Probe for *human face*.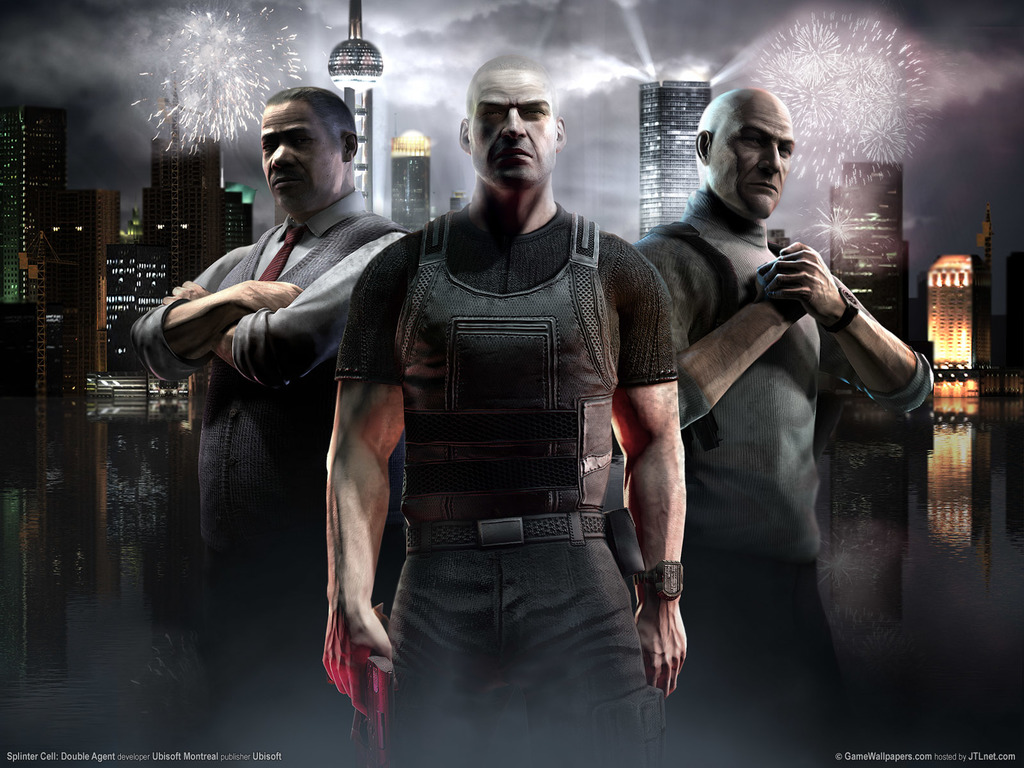
Probe result: [x1=260, y1=107, x2=342, y2=210].
